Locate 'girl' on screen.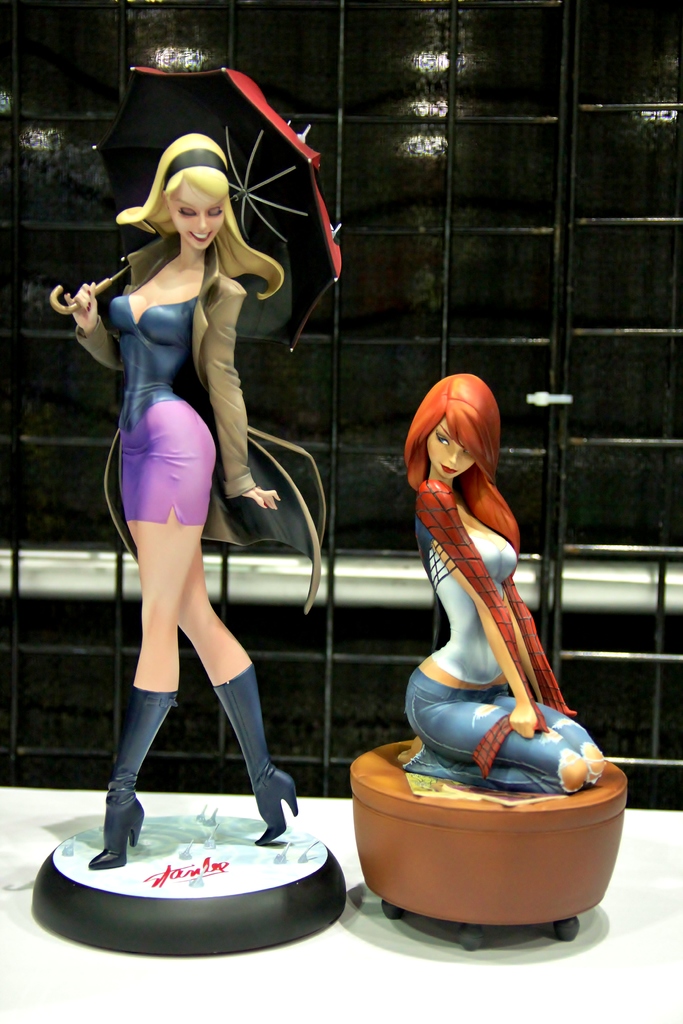
On screen at select_region(400, 376, 612, 792).
